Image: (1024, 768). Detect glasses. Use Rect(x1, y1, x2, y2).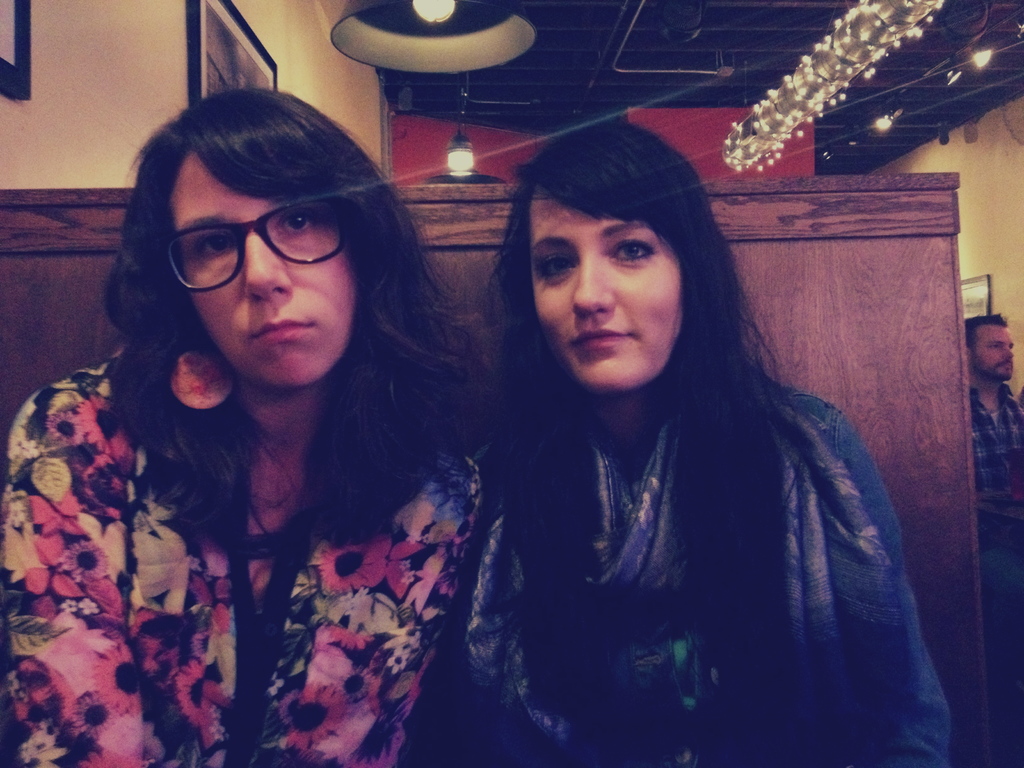
Rect(159, 193, 340, 295).
